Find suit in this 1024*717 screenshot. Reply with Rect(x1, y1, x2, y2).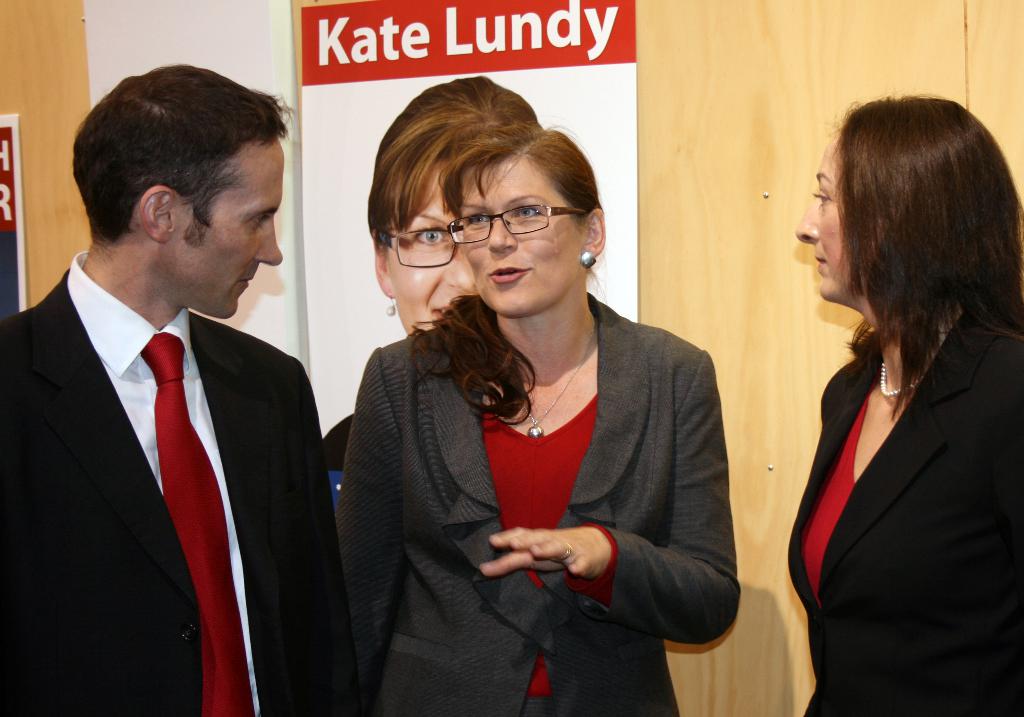
Rect(311, 258, 760, 704).
